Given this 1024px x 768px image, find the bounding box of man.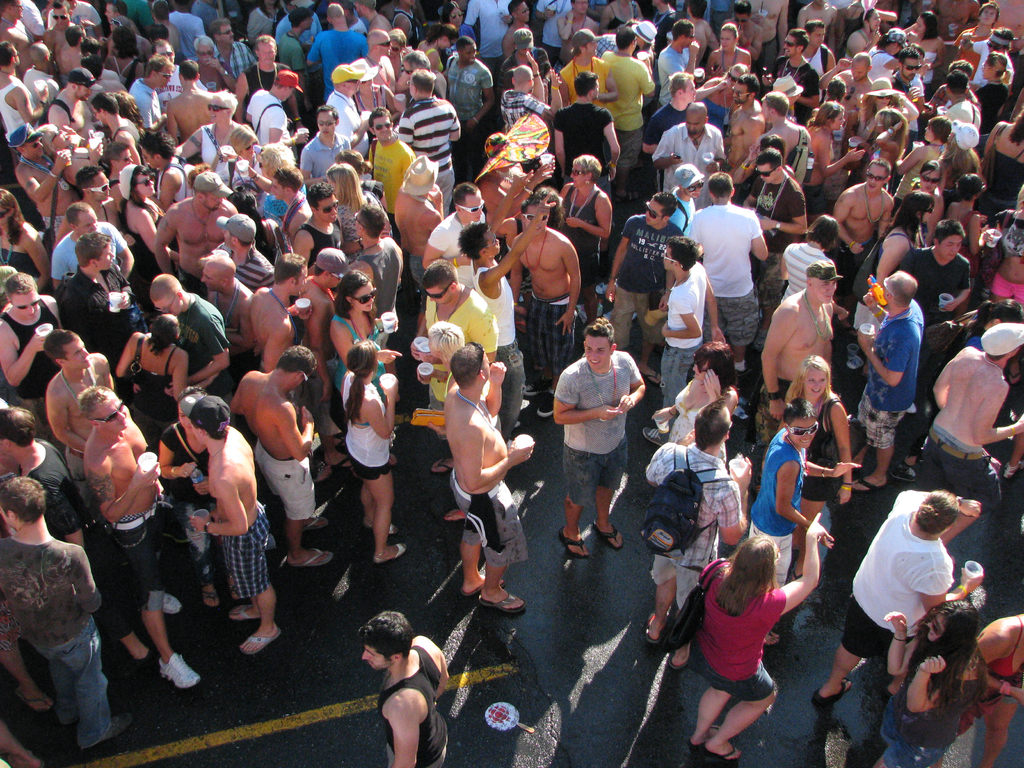
[765,260,835,460].
